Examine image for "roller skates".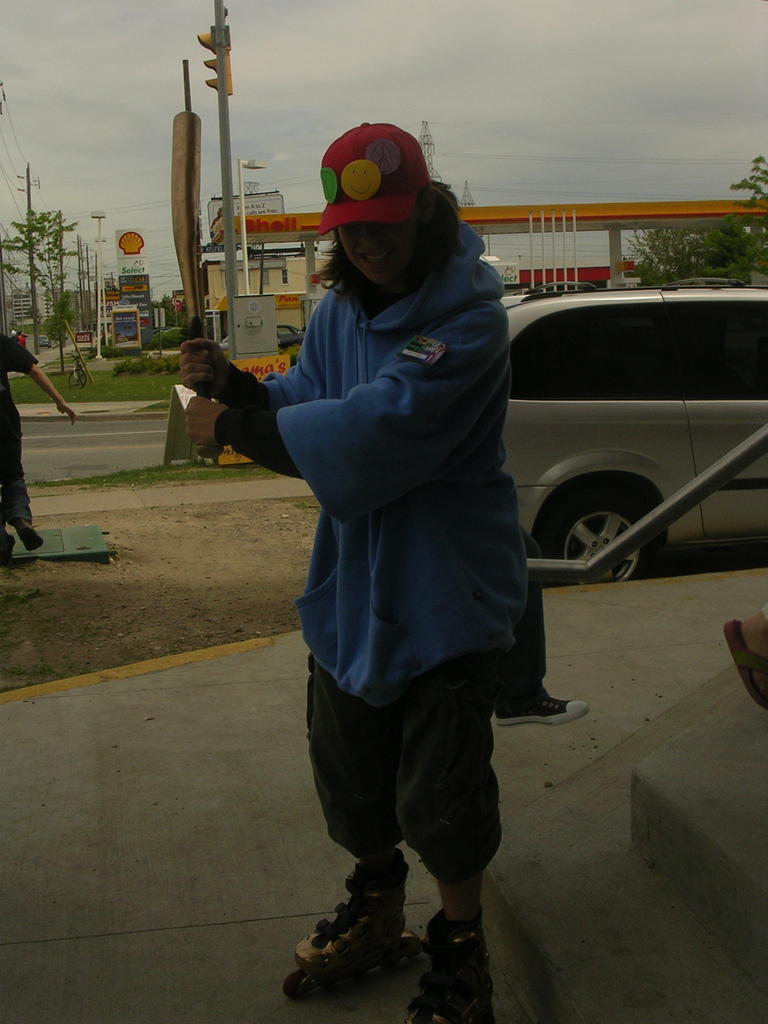
Examination result: [404,903,493,1023].
